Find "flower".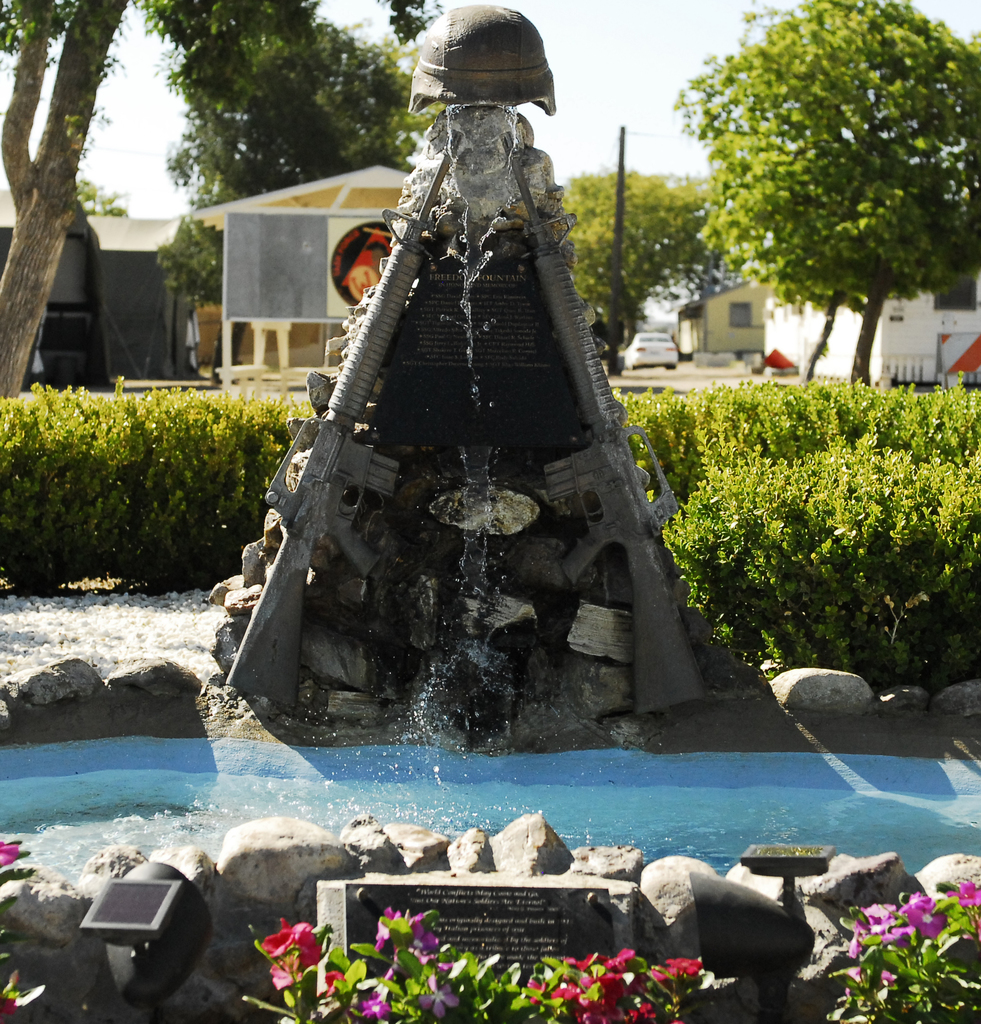
[900, 888, 923, 923].
